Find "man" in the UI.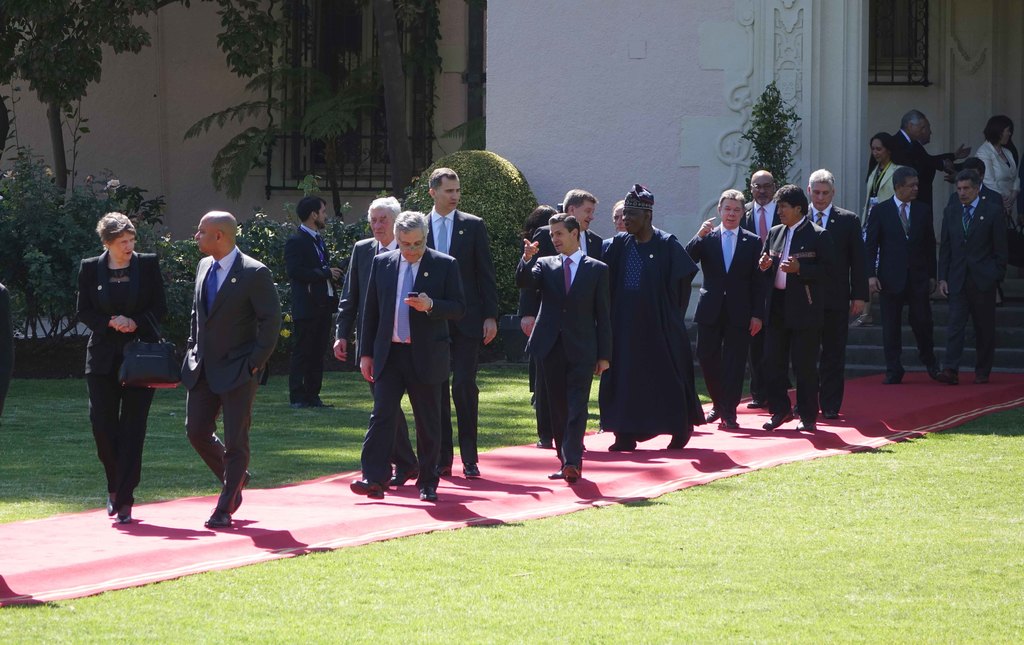
UI element at {"x1": 348, "y1": 211, "x2": 470, "y2": 501}.
